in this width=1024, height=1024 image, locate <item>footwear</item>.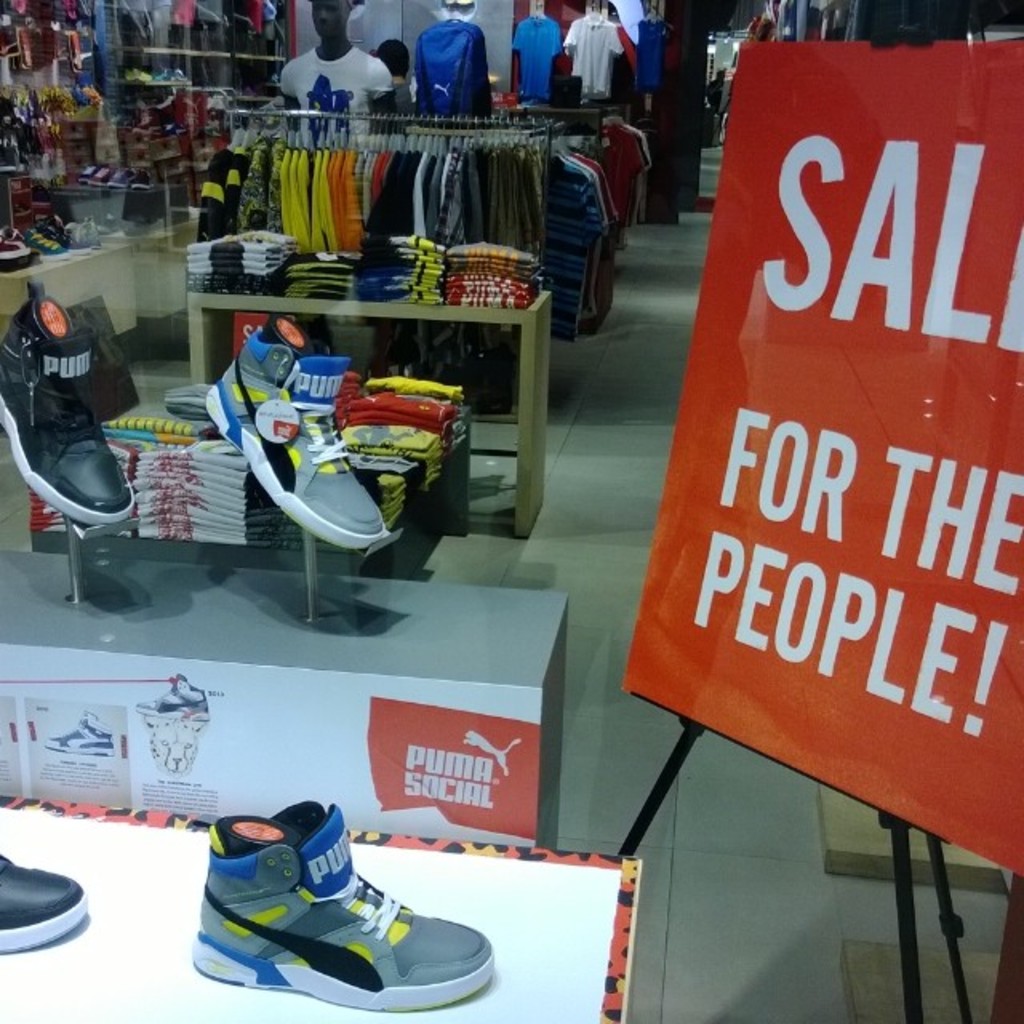
Bounding box: x1=19, y1=224, x2=61, y2=259.
